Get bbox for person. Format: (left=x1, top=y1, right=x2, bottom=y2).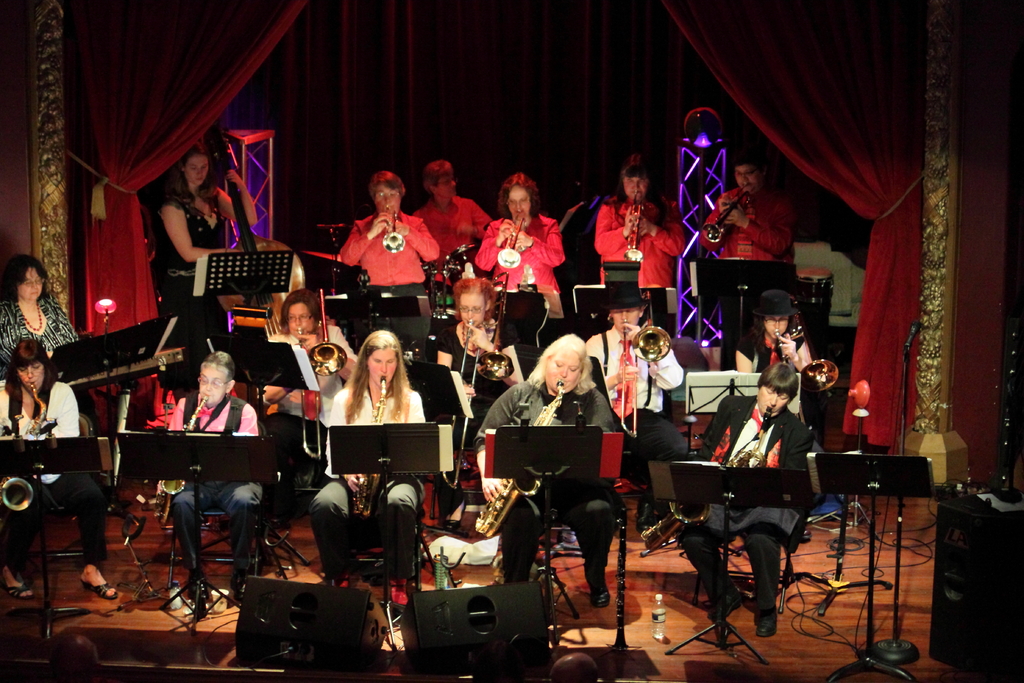
(left=471, top=343, right=611, bottom=603).
